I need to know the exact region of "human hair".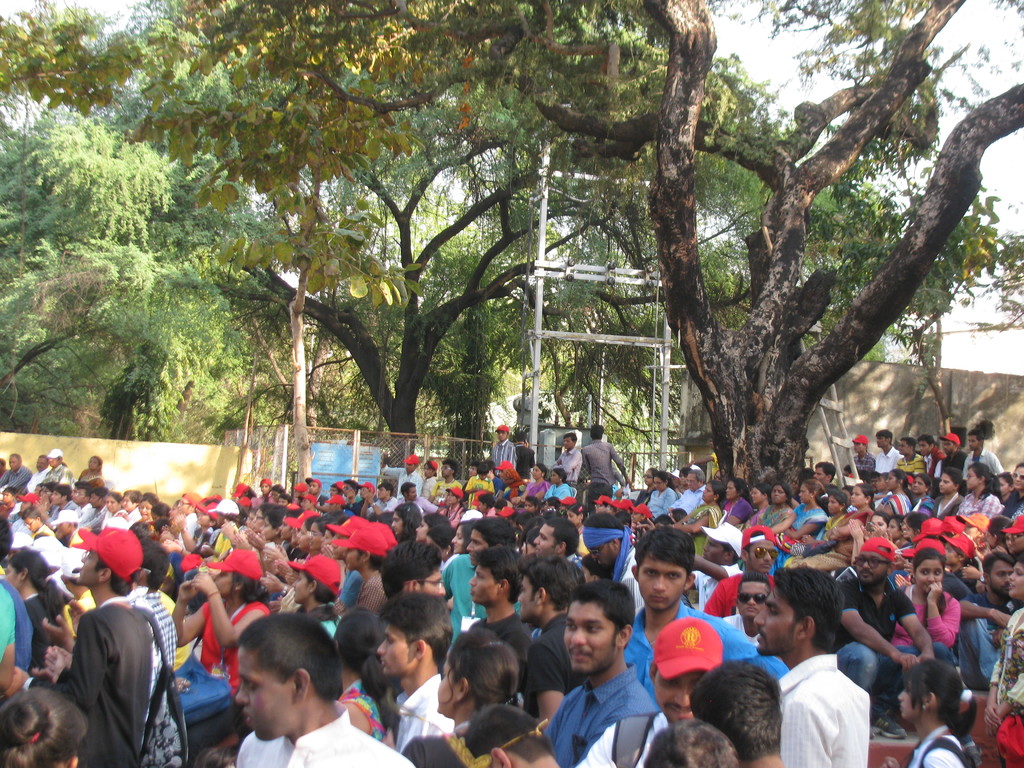
Region: crop(525, 495, 538, 515).
